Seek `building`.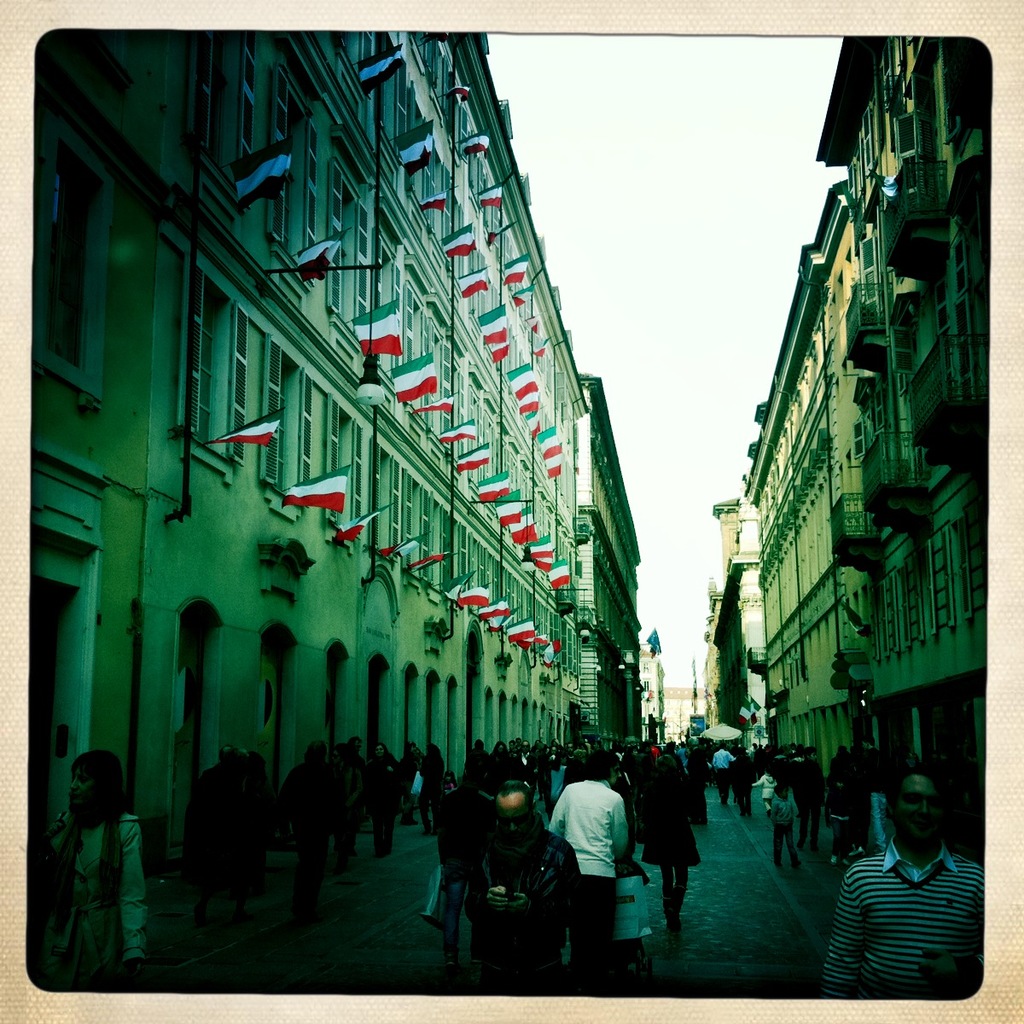
[x1=37, y1=32, x2=642, y2=880].
